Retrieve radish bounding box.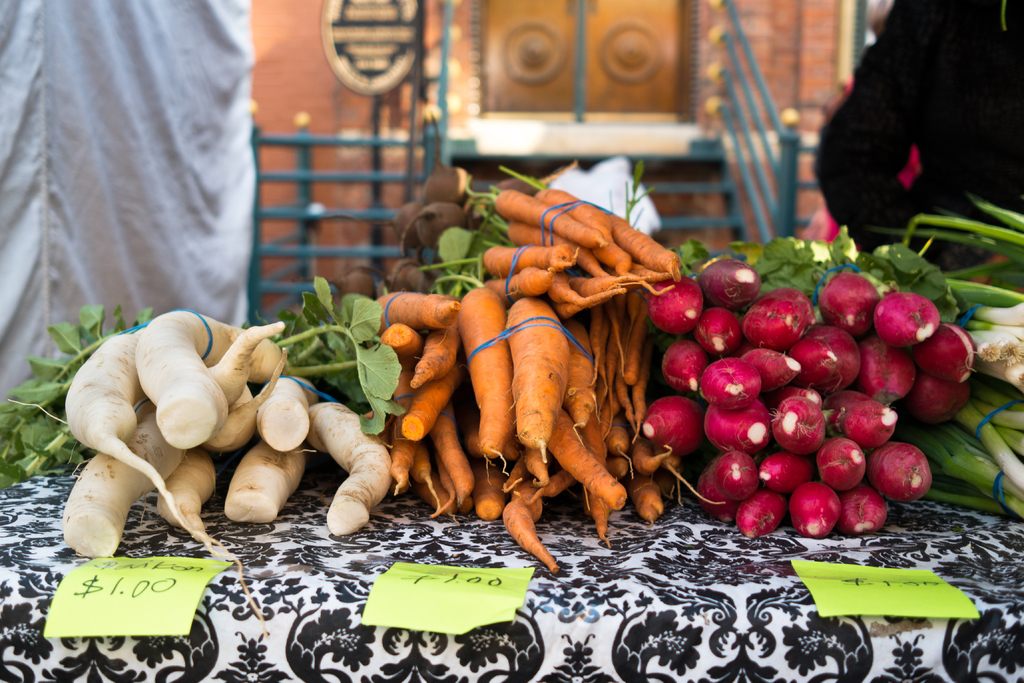
Bounding box: x1=255 y1=372 x2=320 y2=452.
